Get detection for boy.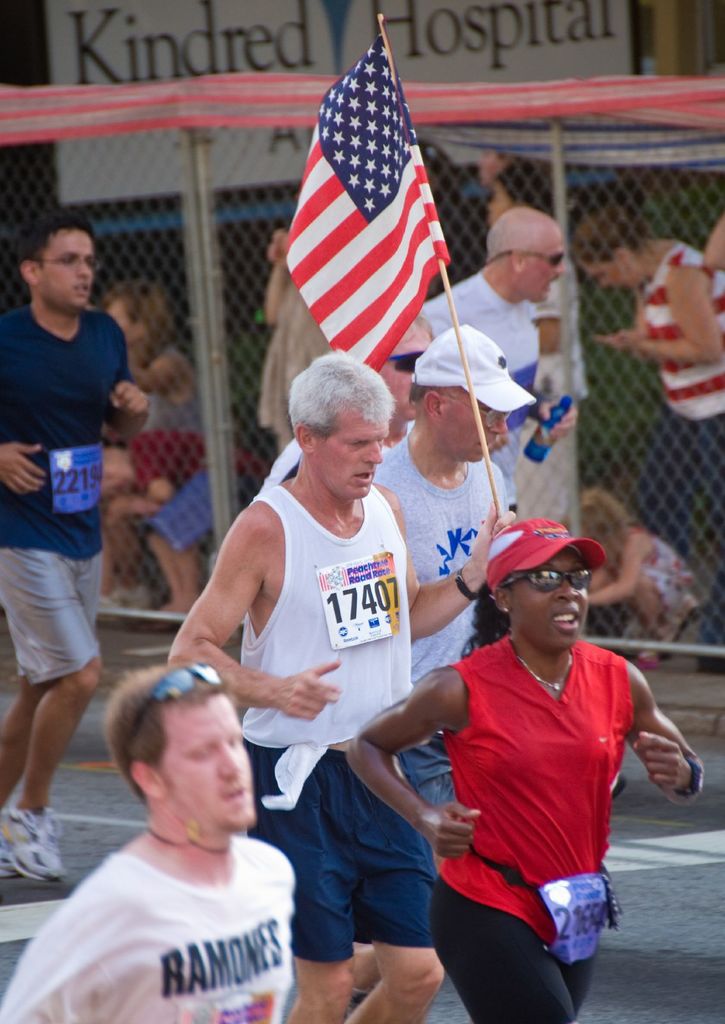
Detection: 98,423,269,613.
